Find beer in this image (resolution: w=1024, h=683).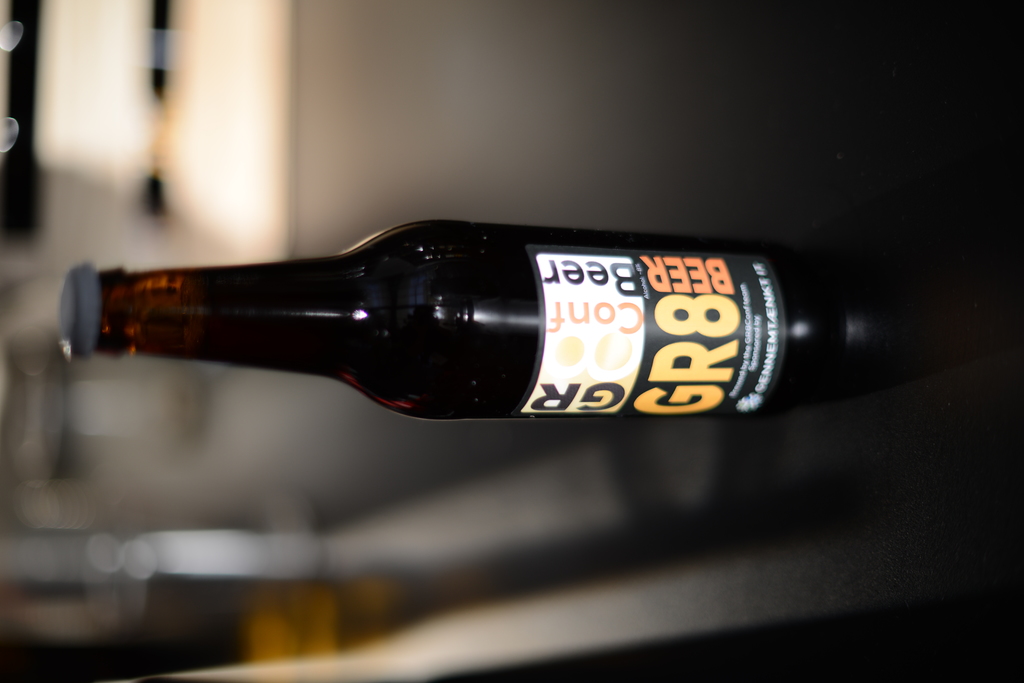
box=[47, 219, 999, 428].
